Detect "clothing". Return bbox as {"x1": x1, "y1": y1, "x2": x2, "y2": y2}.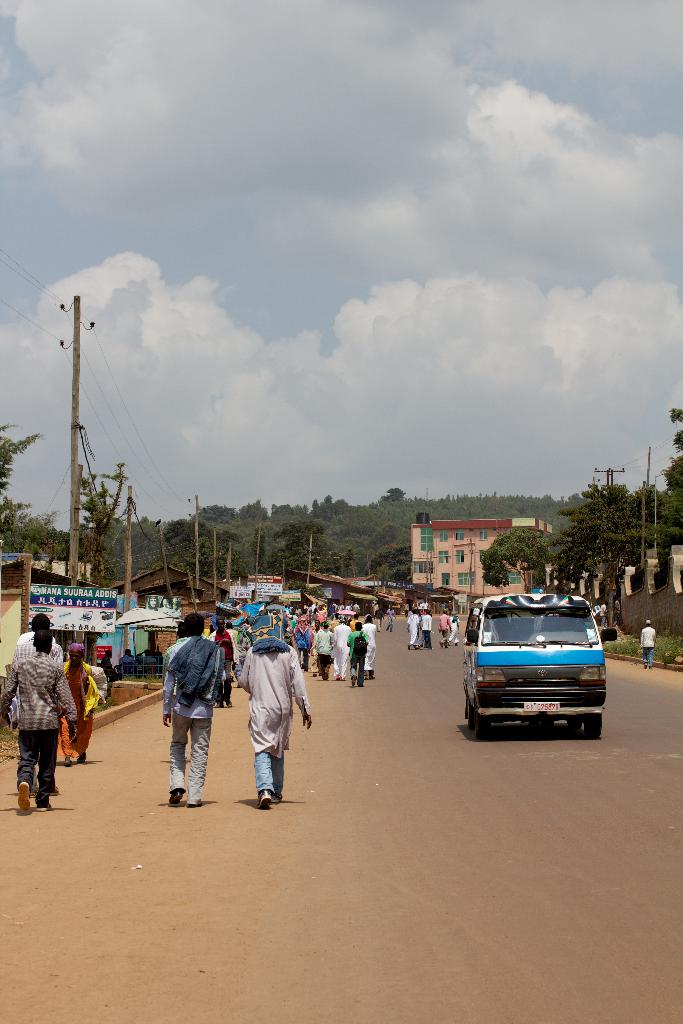
{"x1": 165, "y1": 627, "x2": 227, "y2": 810}.
